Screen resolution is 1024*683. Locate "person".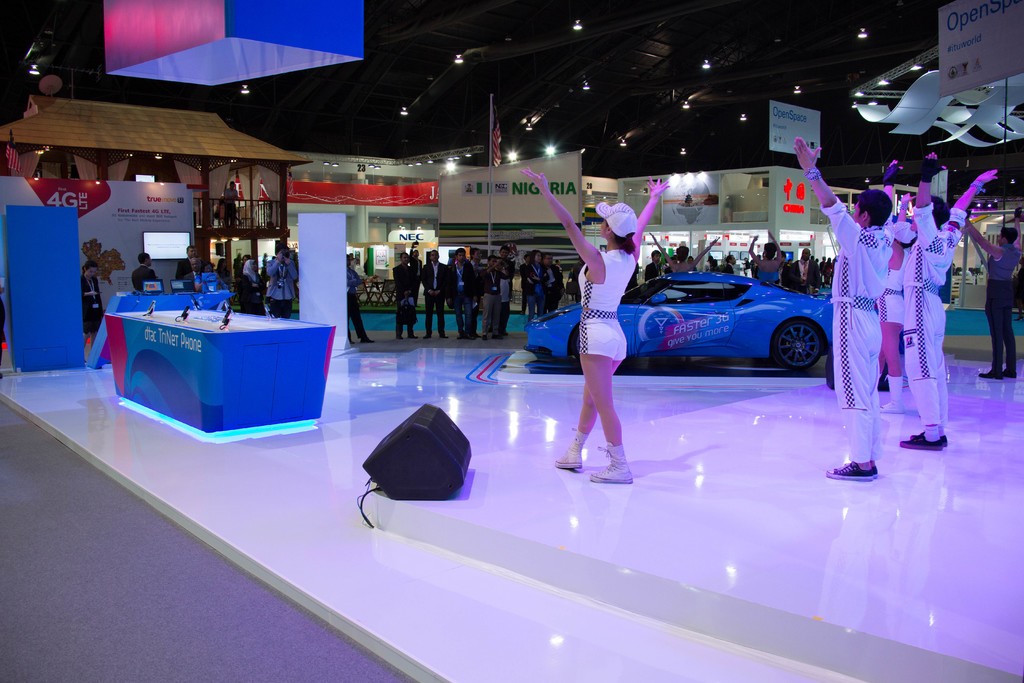
224,180,237,227.
